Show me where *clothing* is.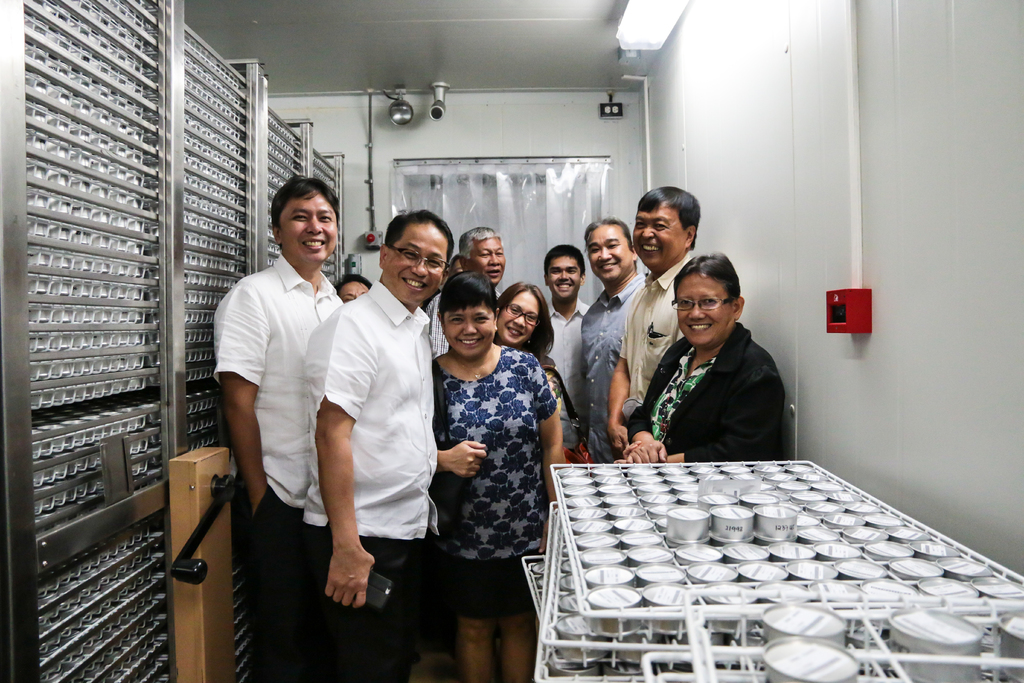
*clothing* is at (left=636, top=325, right=814, bottom=457).
